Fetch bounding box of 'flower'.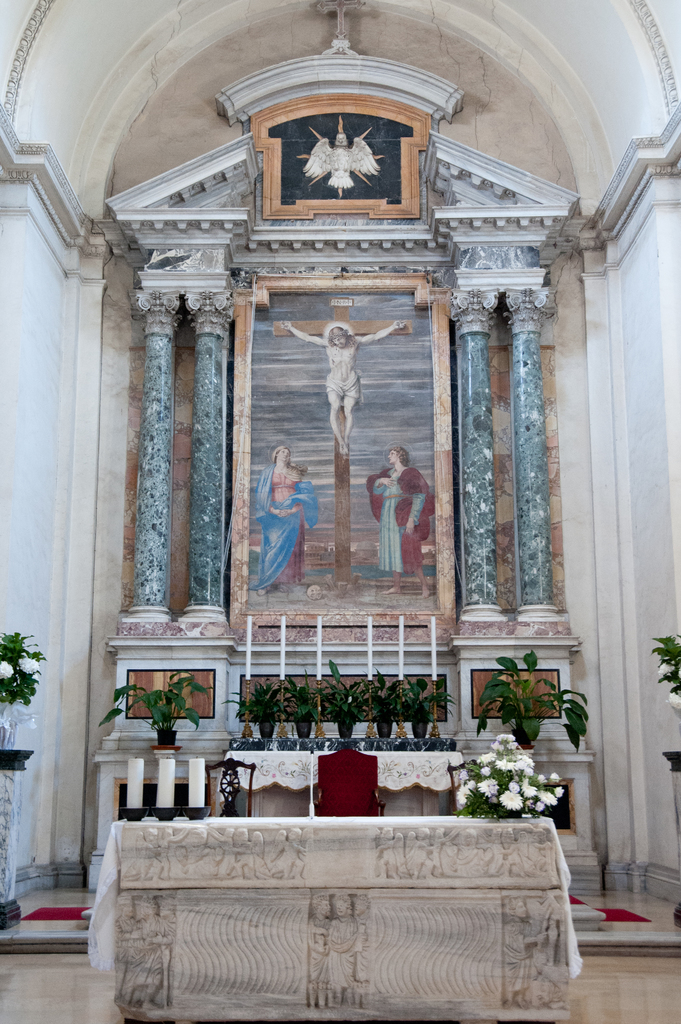
Bbox: left=34, top=671, right=37, bottom=680.
